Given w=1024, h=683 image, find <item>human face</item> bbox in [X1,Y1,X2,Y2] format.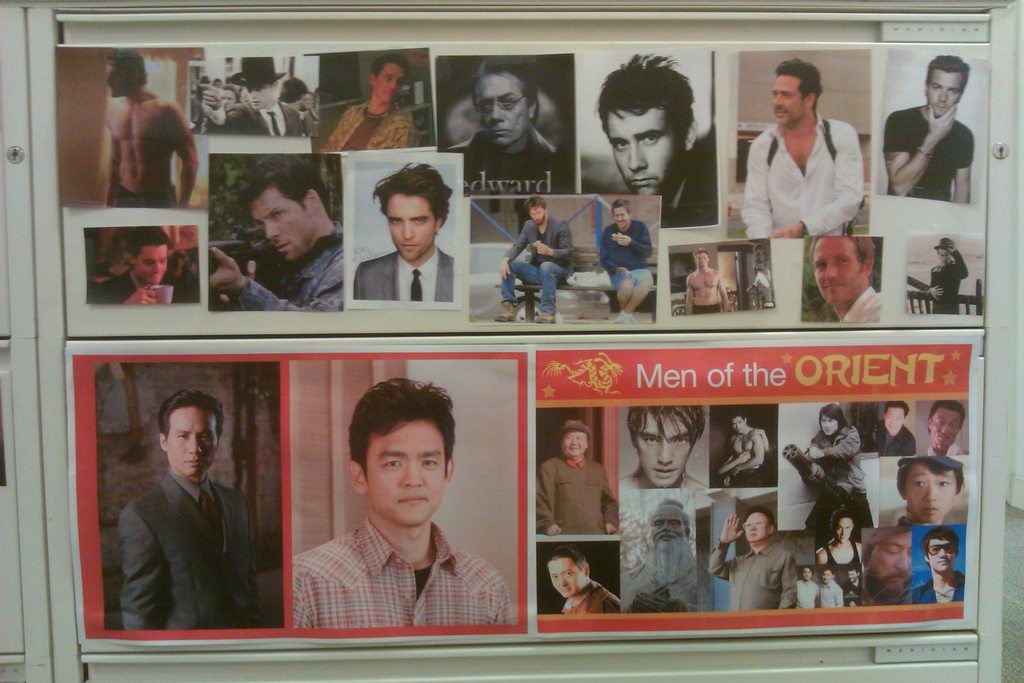
[927,66,961,113].
